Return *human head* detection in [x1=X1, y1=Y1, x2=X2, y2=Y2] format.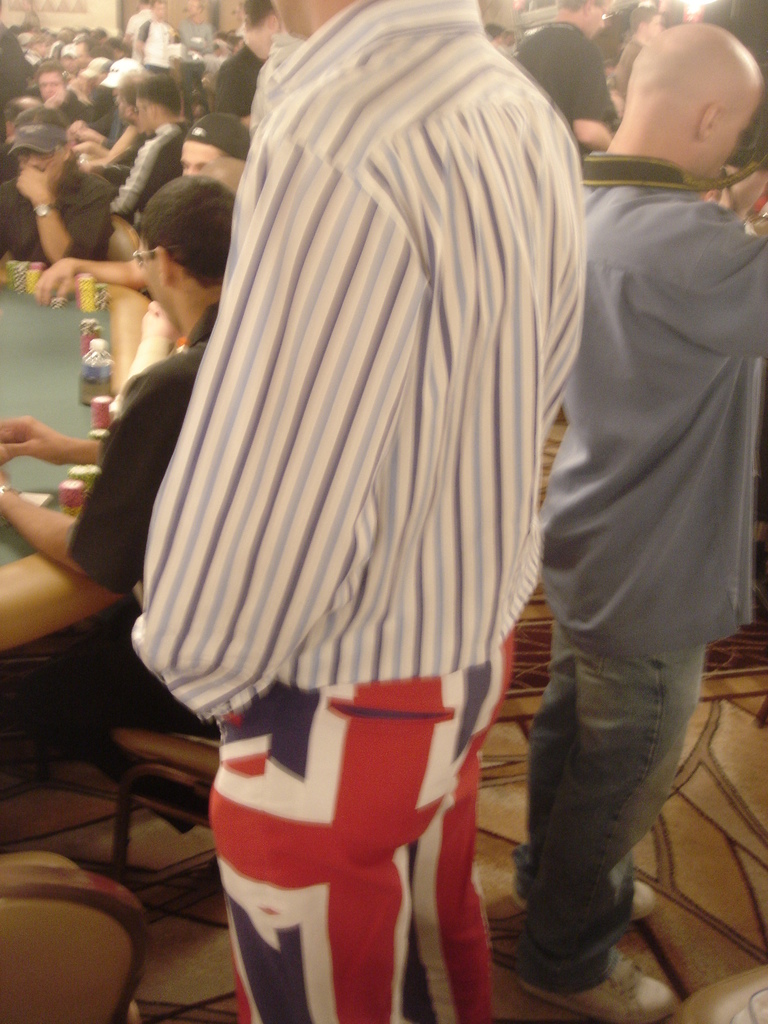
[x1=616, y1=8, x2=762, y2=173].
